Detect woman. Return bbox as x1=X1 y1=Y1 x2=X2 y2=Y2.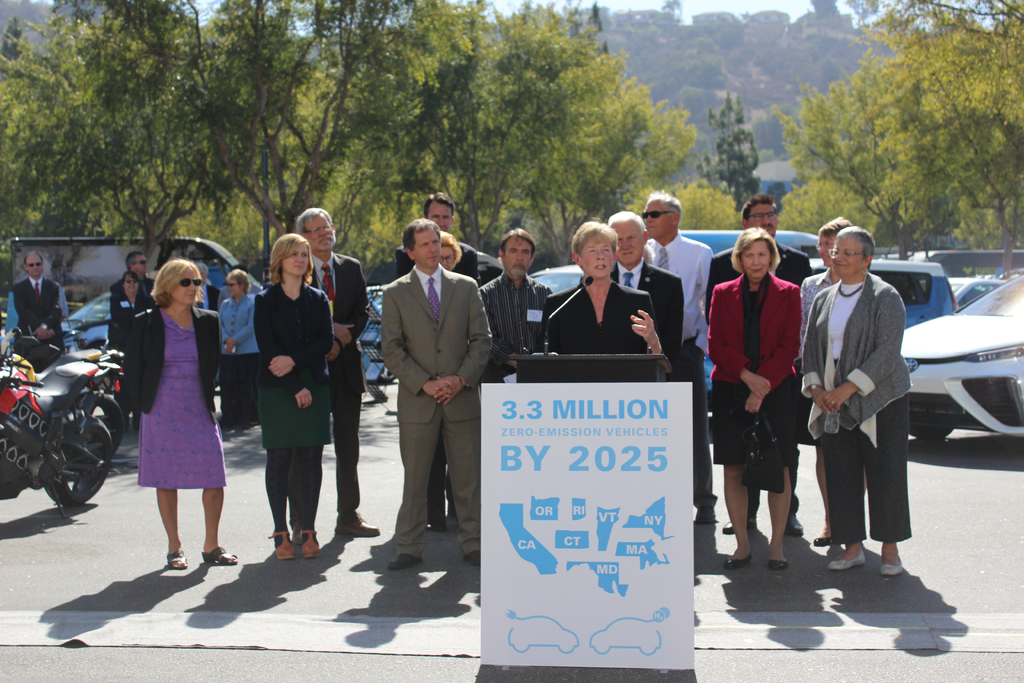
x1=706 y1=224 x2=805 y2=570.
